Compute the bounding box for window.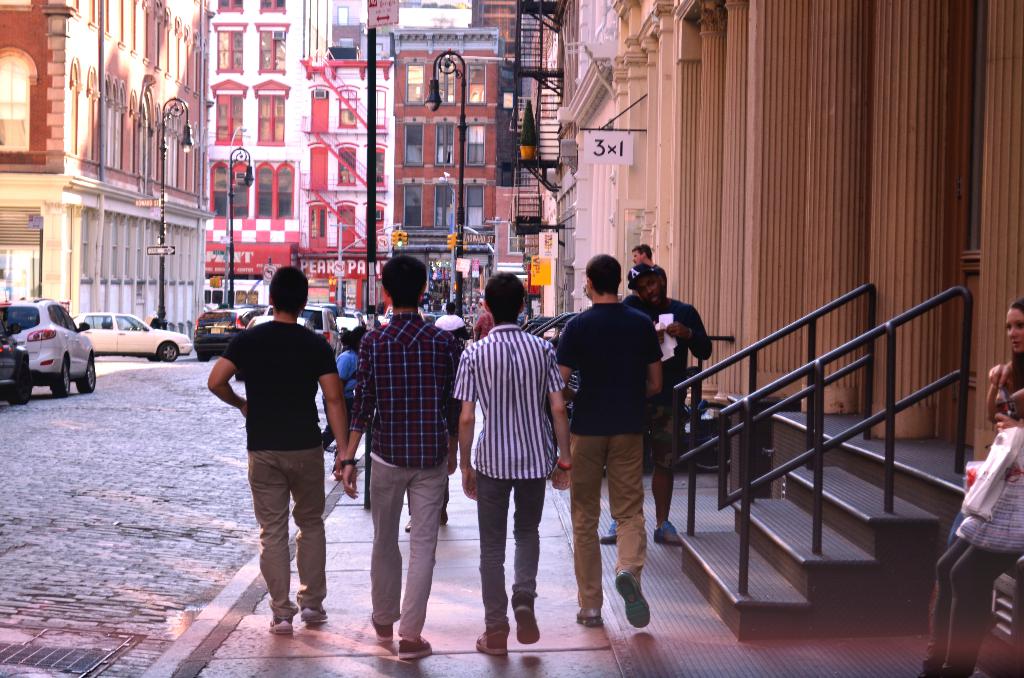
334, 141, 358, 186.
